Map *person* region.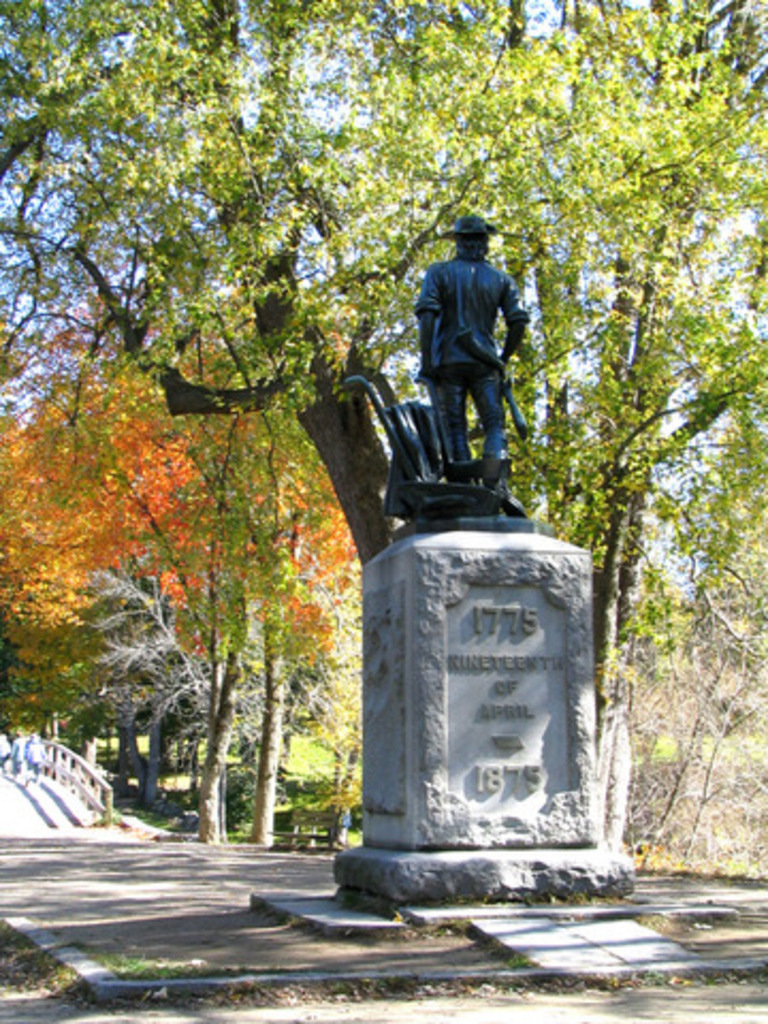
Mapped to {"x1": 414, "y1": 211, "x2": 527, "y2": 482}.
